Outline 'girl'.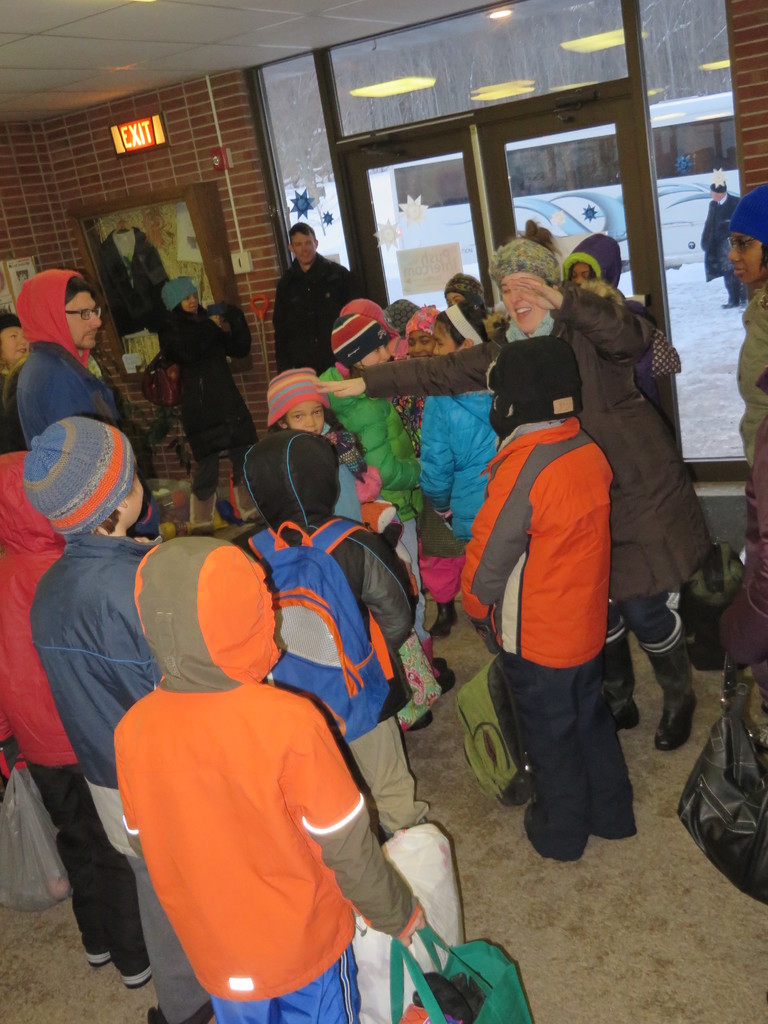
Outline: box=[393, 310, 435, 438].
